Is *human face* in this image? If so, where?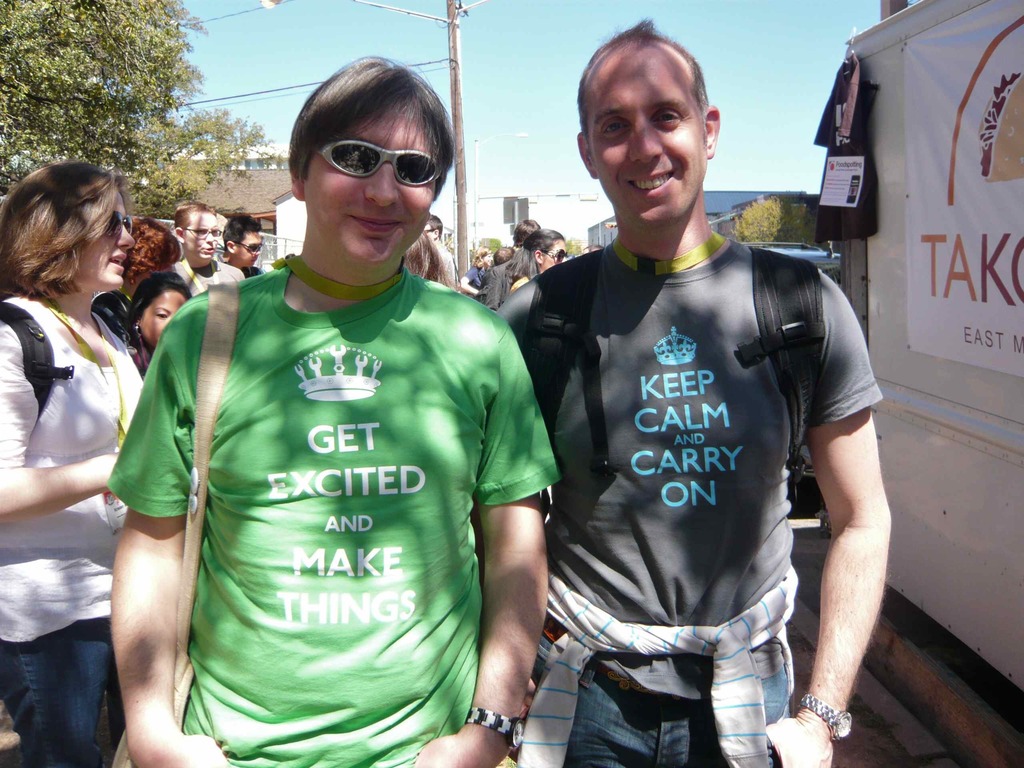
Yes, at x1=540, y1=240, x2=565, y2=268.
